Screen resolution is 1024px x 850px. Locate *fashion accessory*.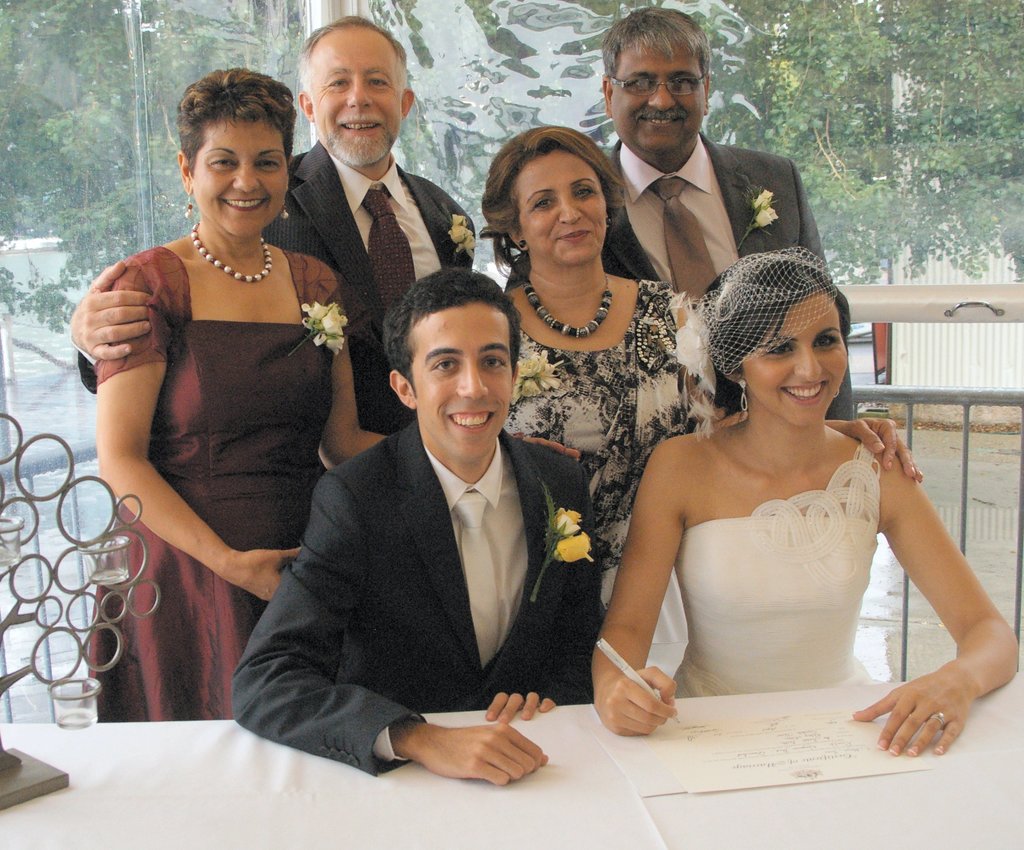
<box>677,246,837,444</box>.
